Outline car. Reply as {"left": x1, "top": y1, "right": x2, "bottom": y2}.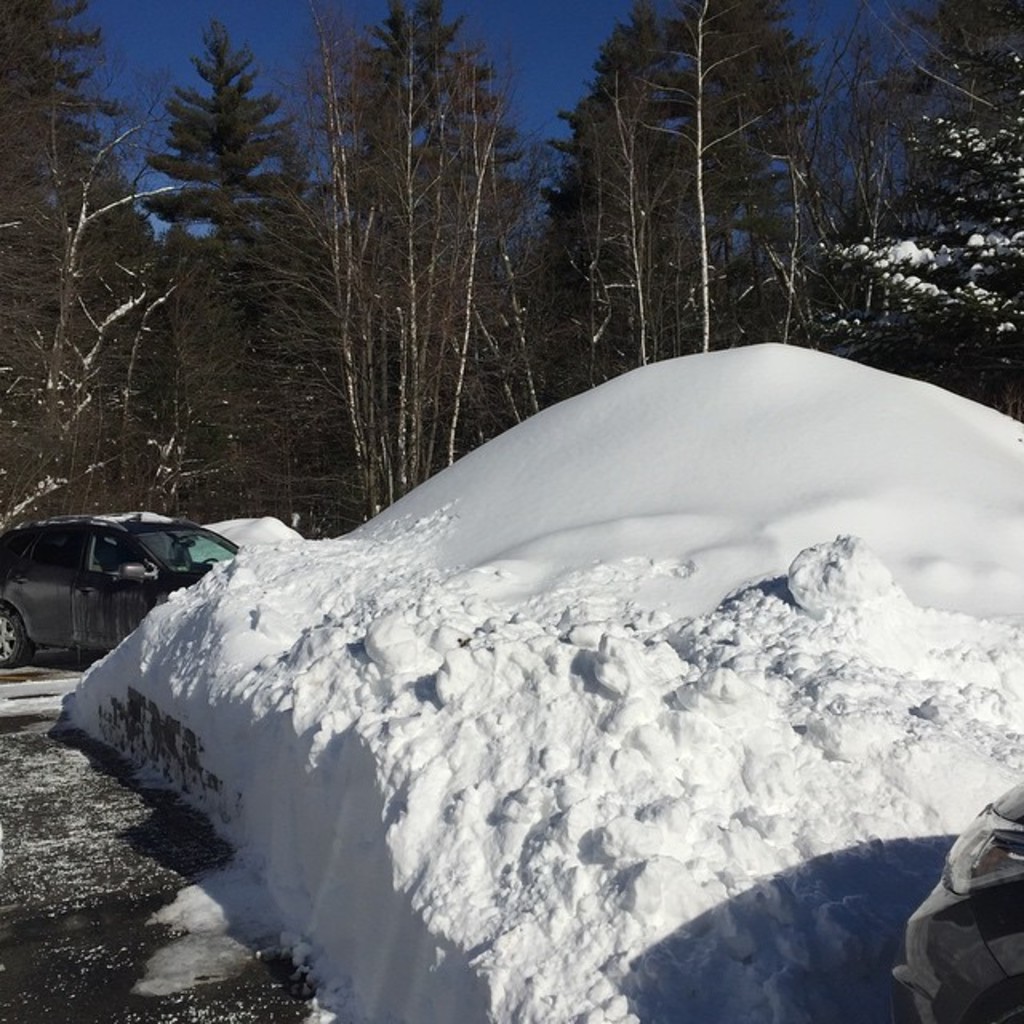
{"left": 0, "top": 514, "right": 240, "bottom": 669}.
